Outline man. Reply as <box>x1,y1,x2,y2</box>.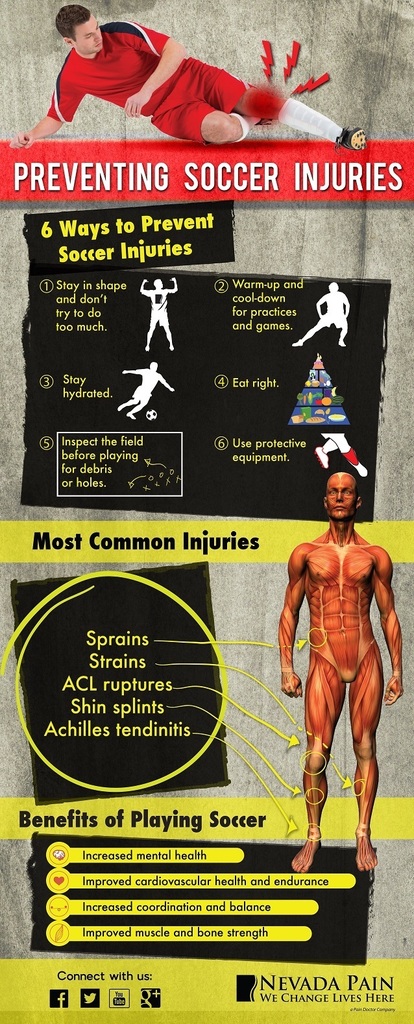
<box>275,442,389,920</box>.
